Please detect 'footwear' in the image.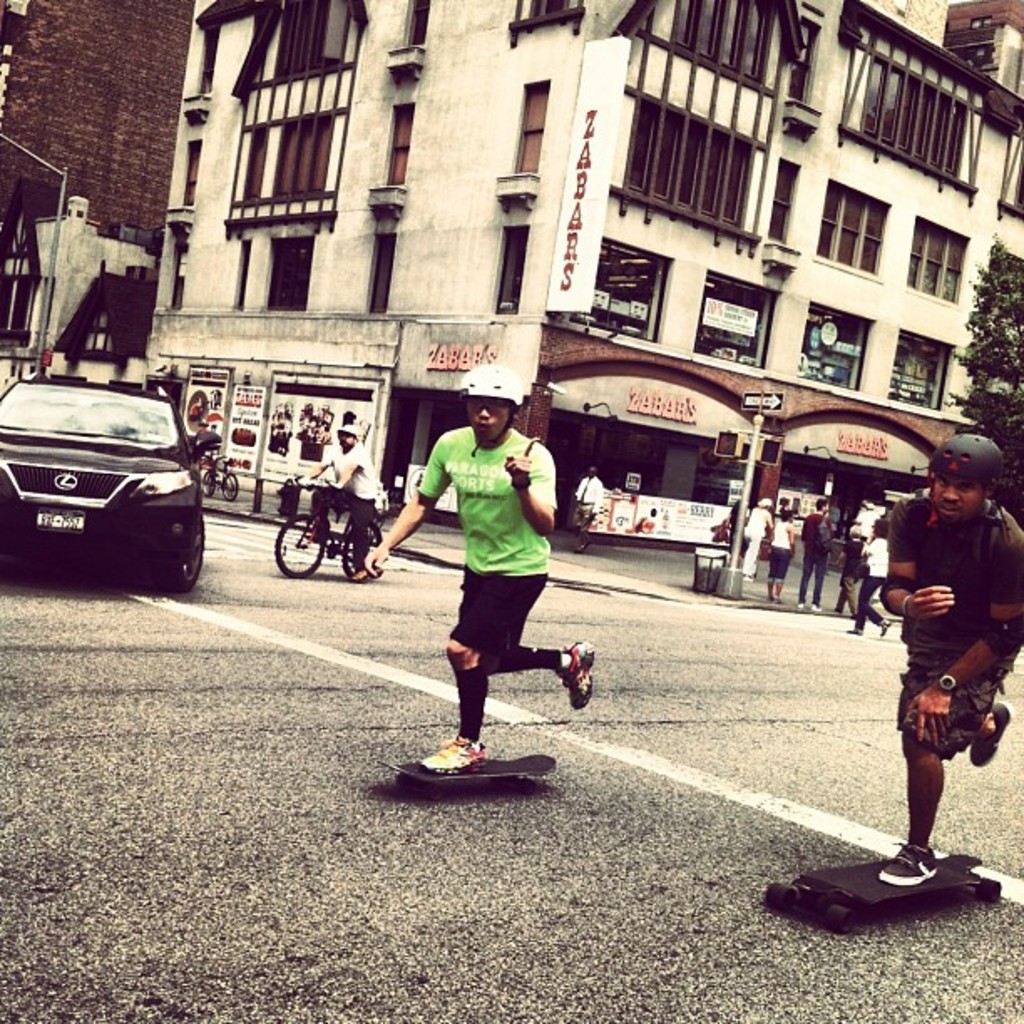
select_region(778, 596, 785, 602).
